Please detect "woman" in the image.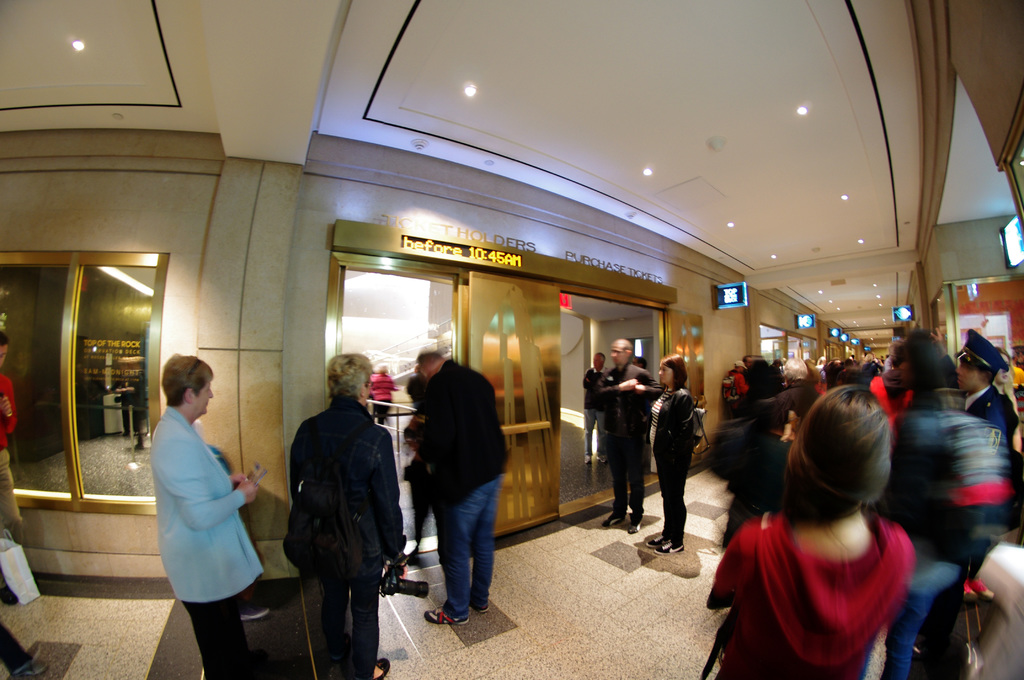
<region>143, 378, 266, 656</region>.
